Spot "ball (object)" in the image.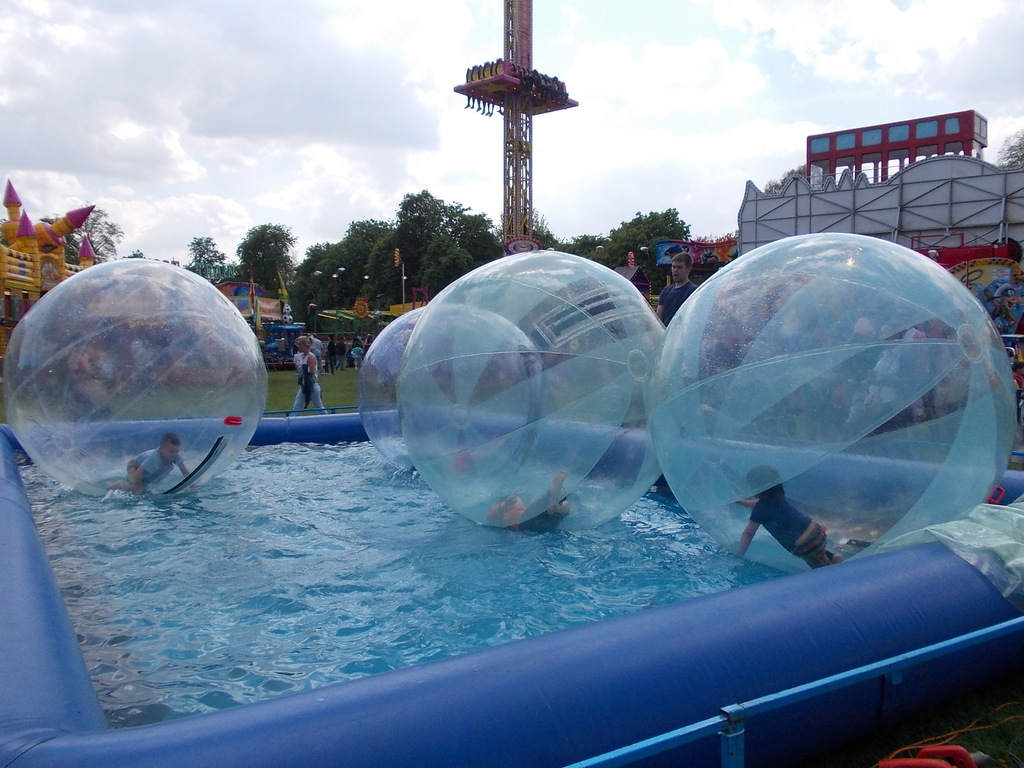
"ball (object)" found at (left=412, top=247, right=663, bottom=532).
